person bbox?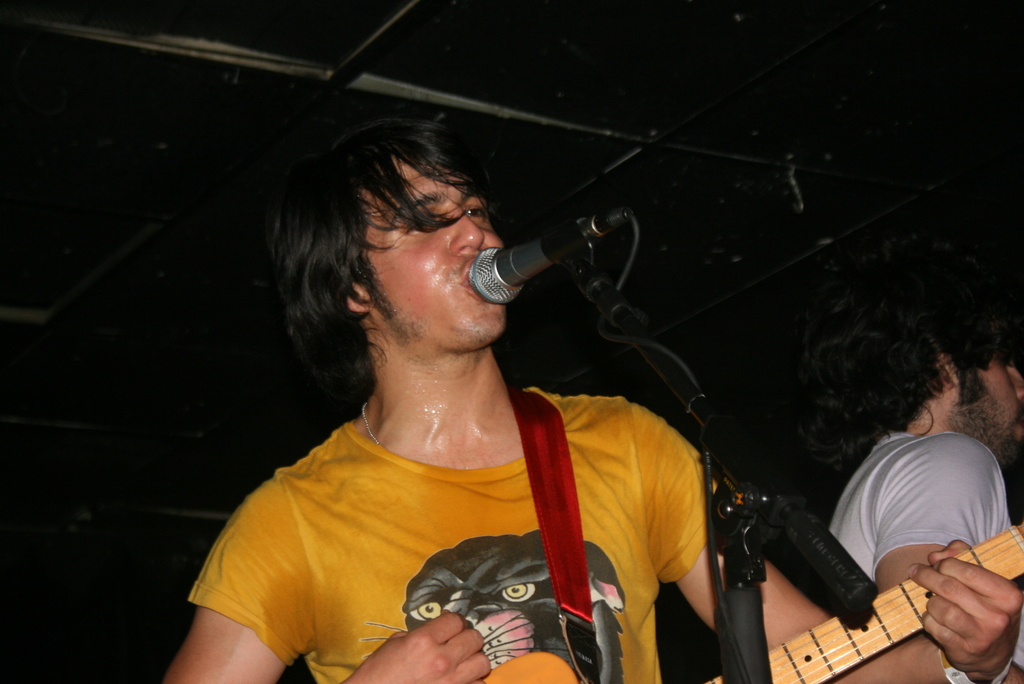
[795, 297, 1023, 683]
